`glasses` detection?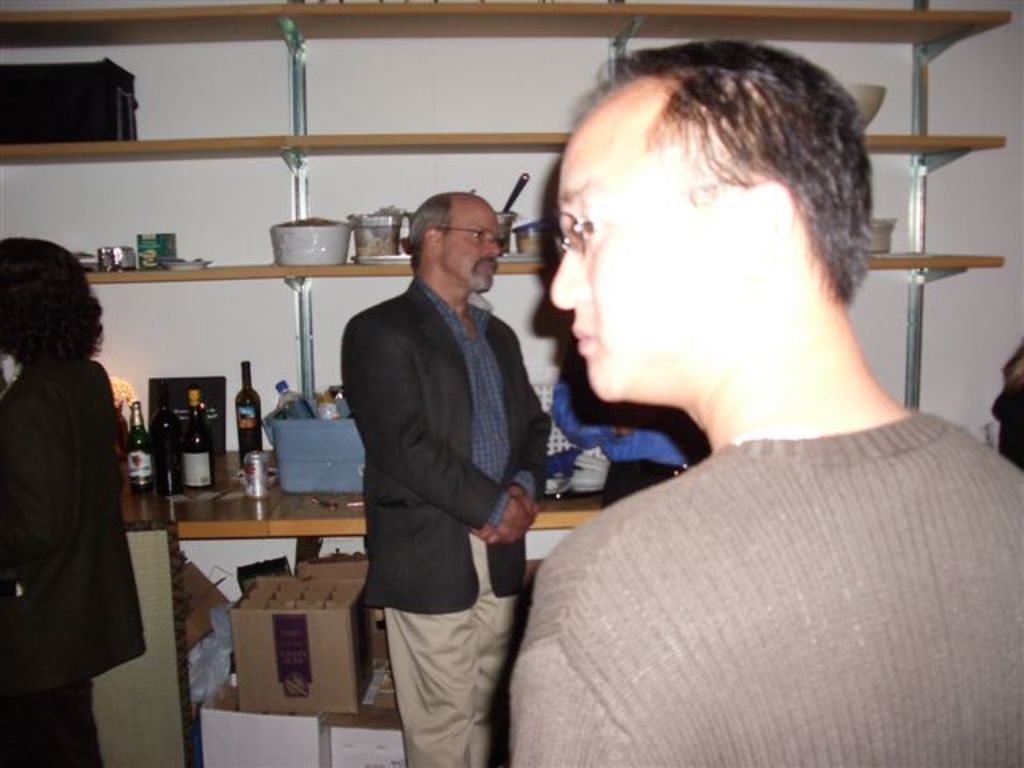
pyautogui.locateOnScreen(542, 176, 718, 258)
